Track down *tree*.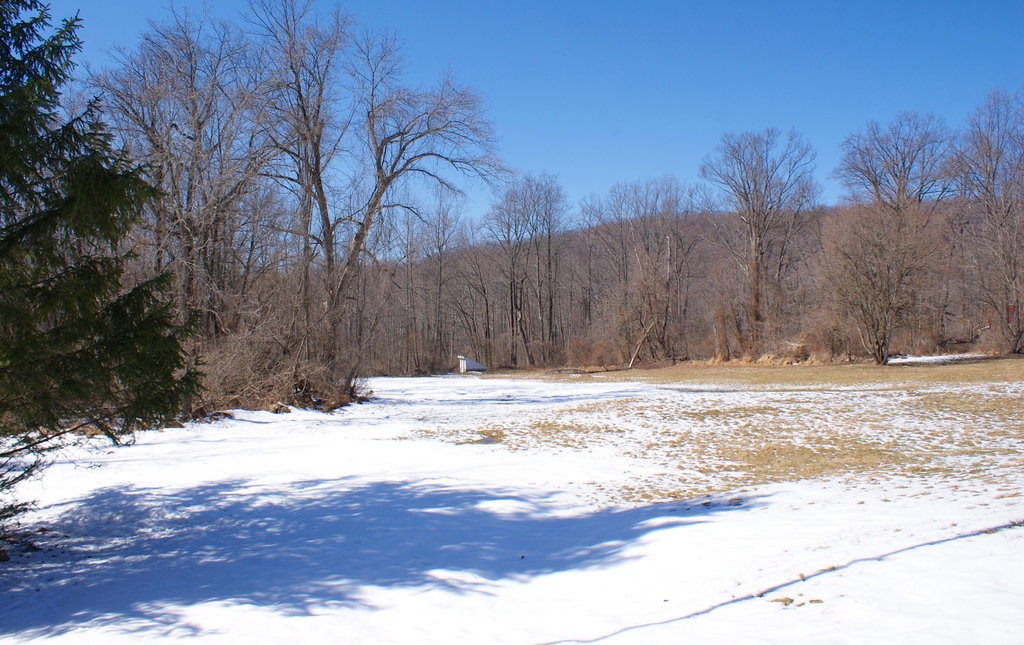
Tracked to <region>709, 109, 827, 337</region>.
